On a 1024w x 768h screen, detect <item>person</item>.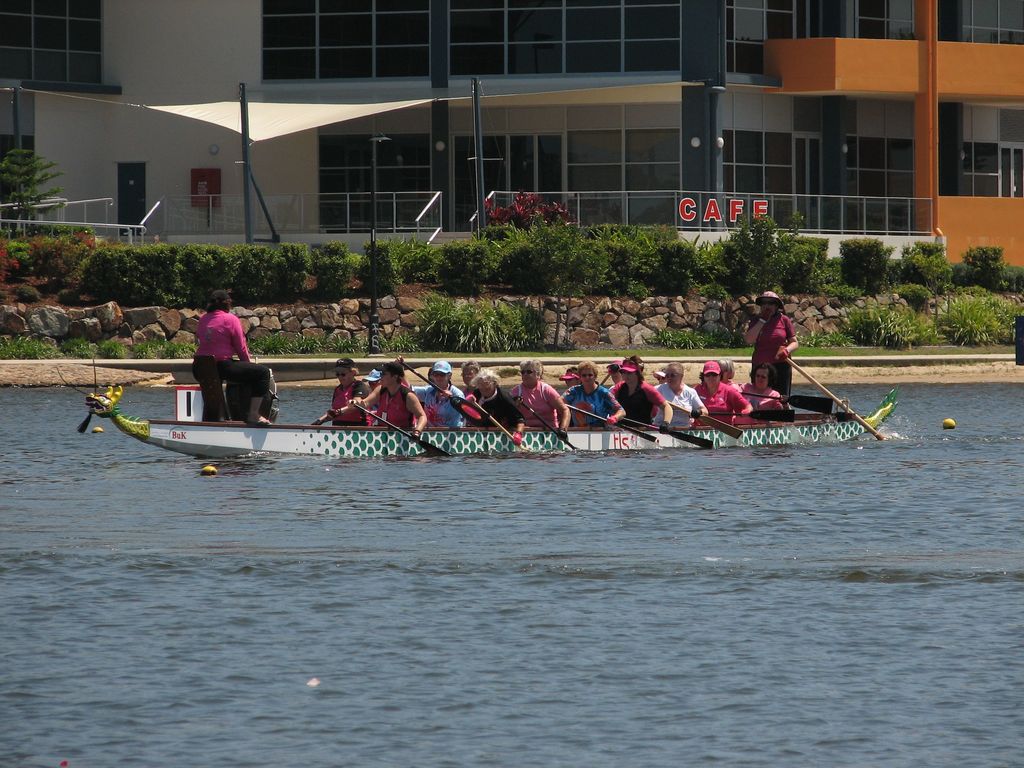
(691, 362, 750, 420).
